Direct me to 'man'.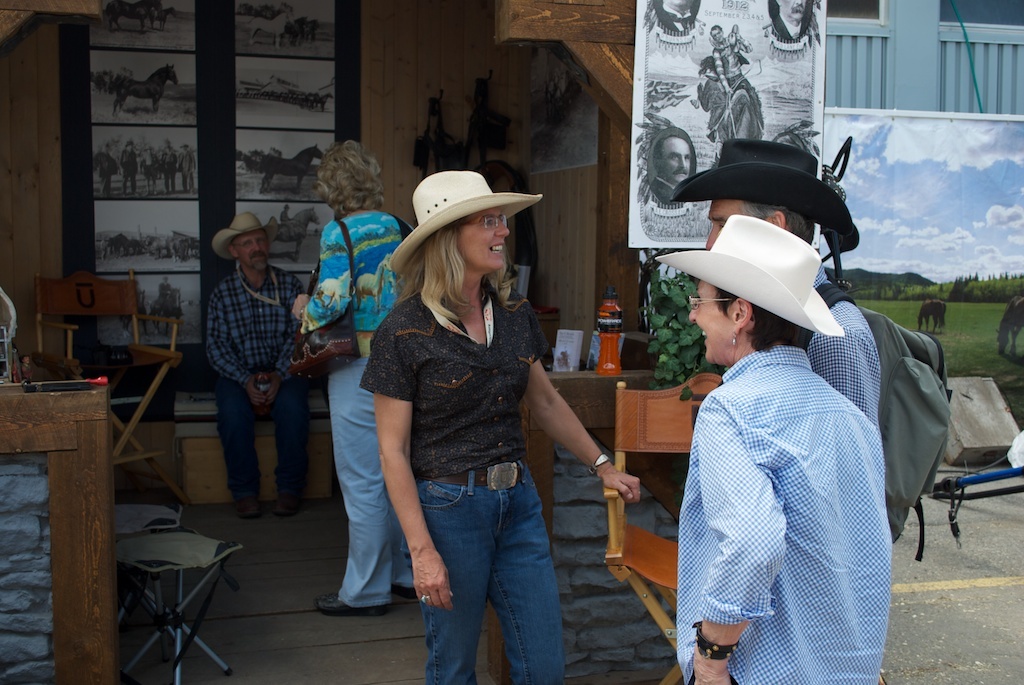
Direction: <bbox>118, 138, 141, 194</bbox>.
